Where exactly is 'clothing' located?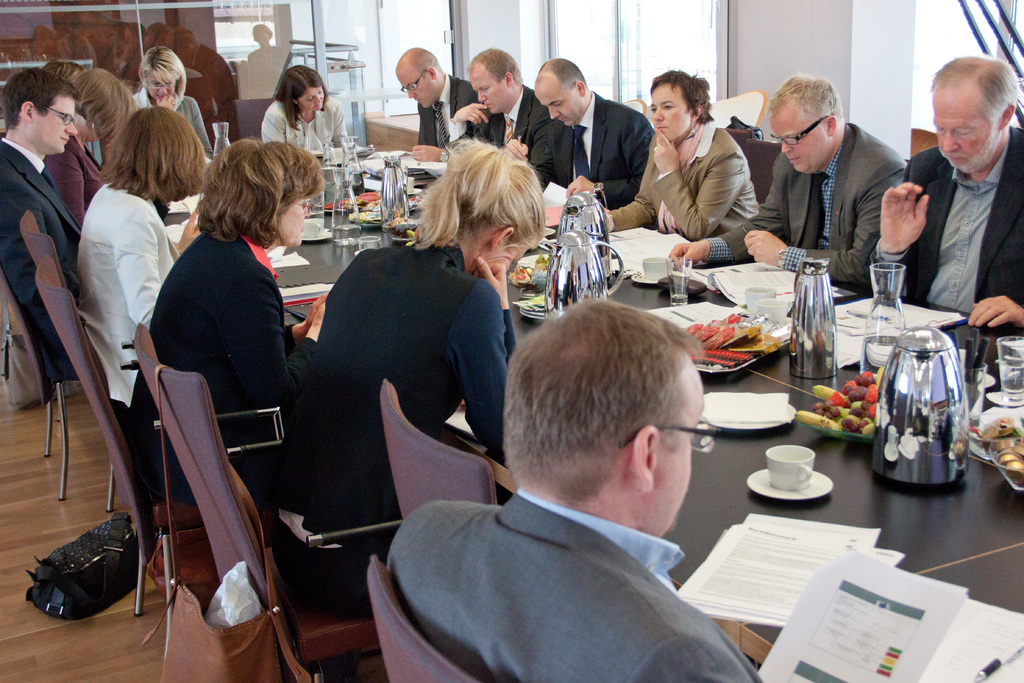
Its bounding box is bbox(518, 88, 655, 210).
